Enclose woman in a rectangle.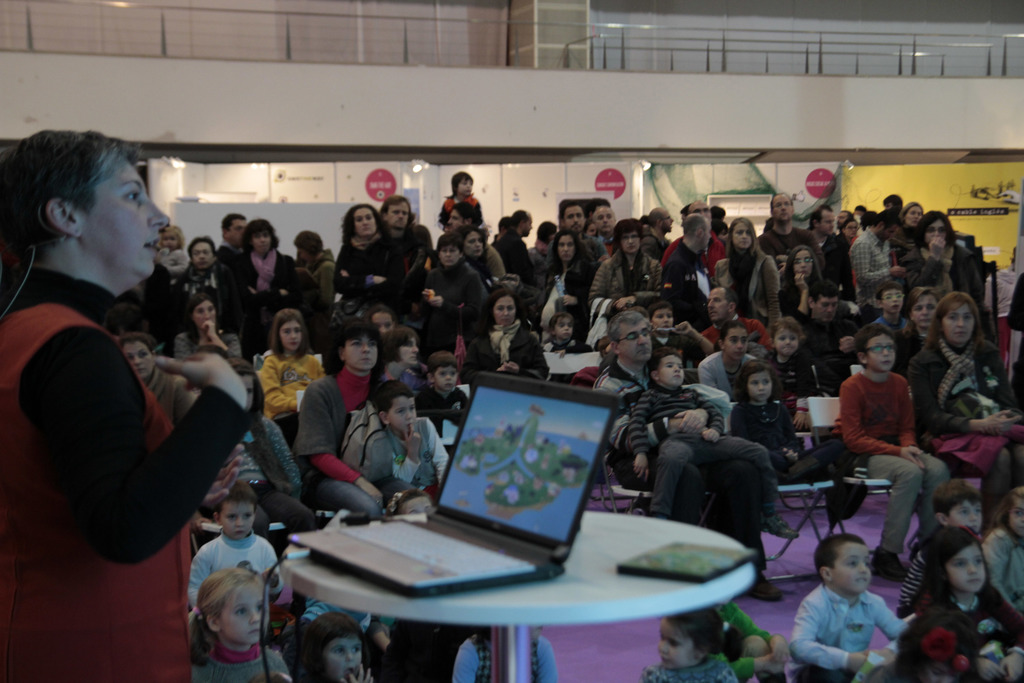
bbox=[897, 202, 925, 259].
